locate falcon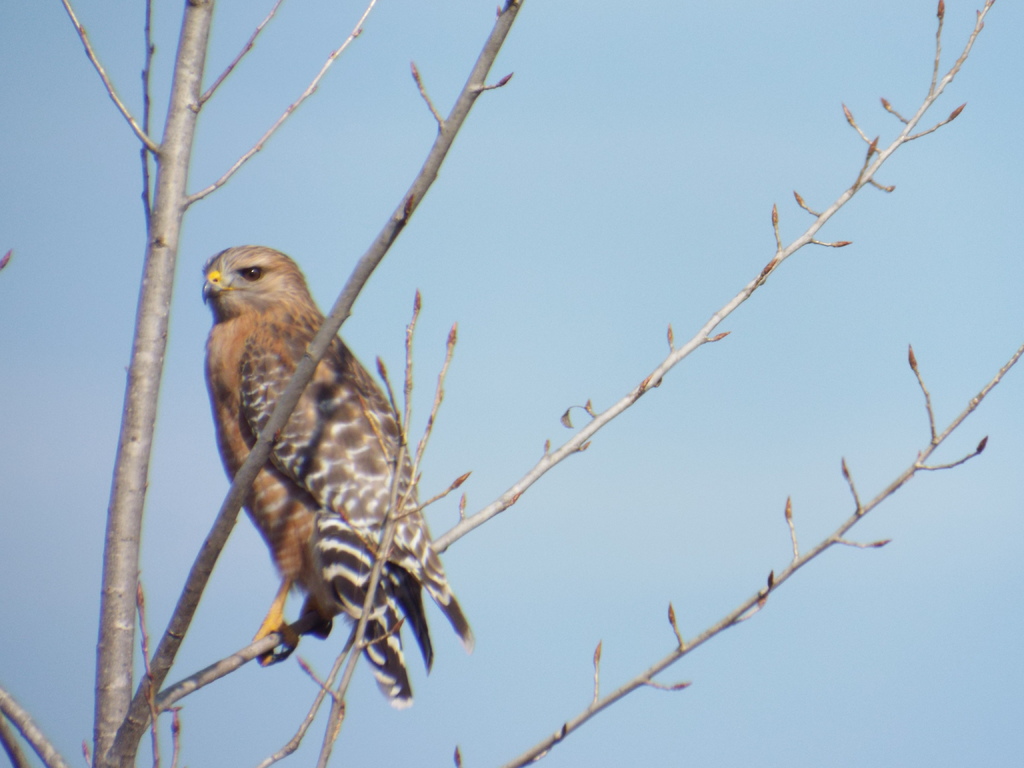
(199, 246, 475, 708)
